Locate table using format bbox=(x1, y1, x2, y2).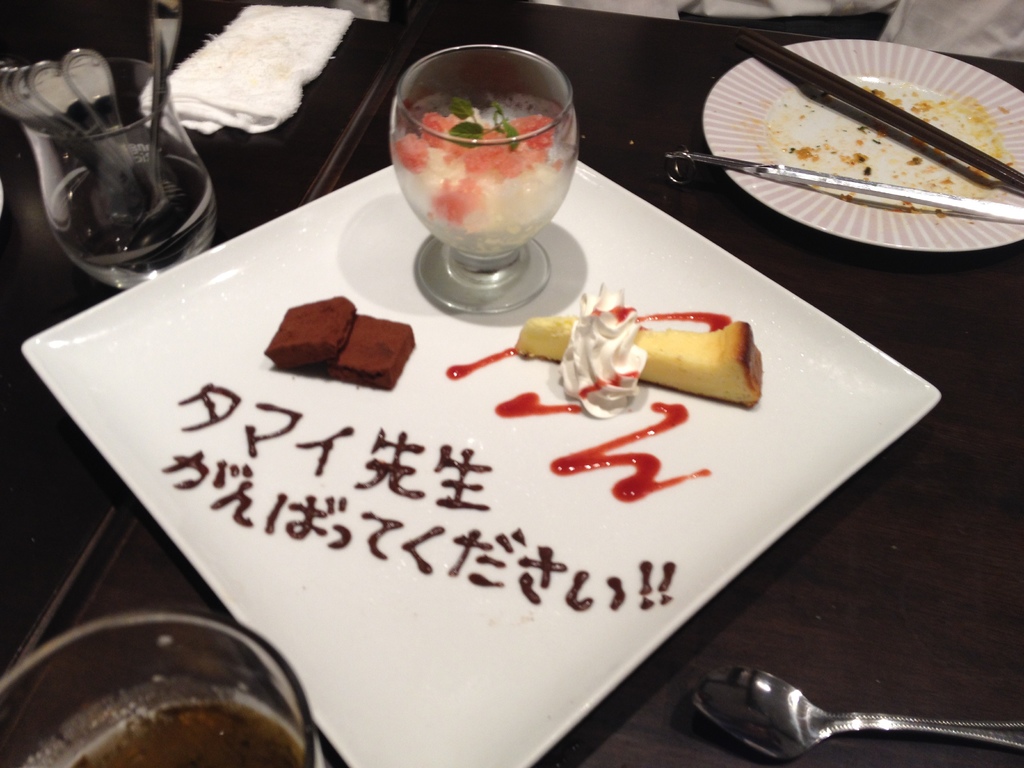
bbox=(10, 0, 1023, 767).
